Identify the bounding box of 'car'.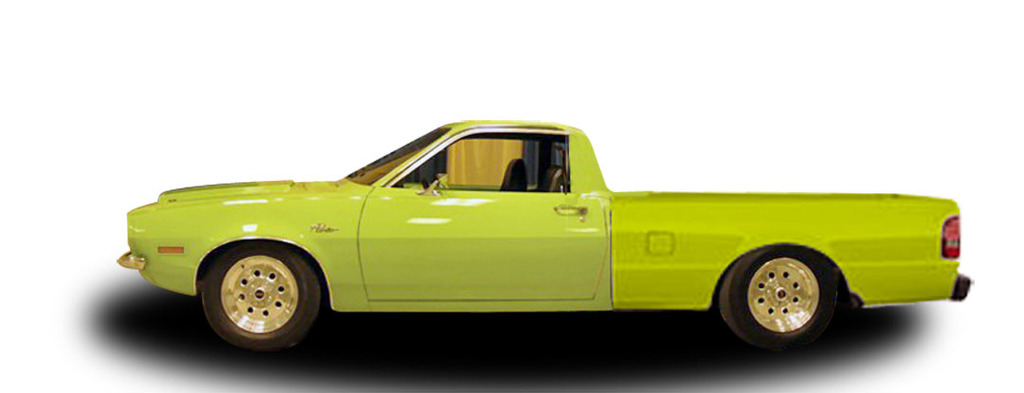
(left=112, top=116, right=968, bottom=348).
